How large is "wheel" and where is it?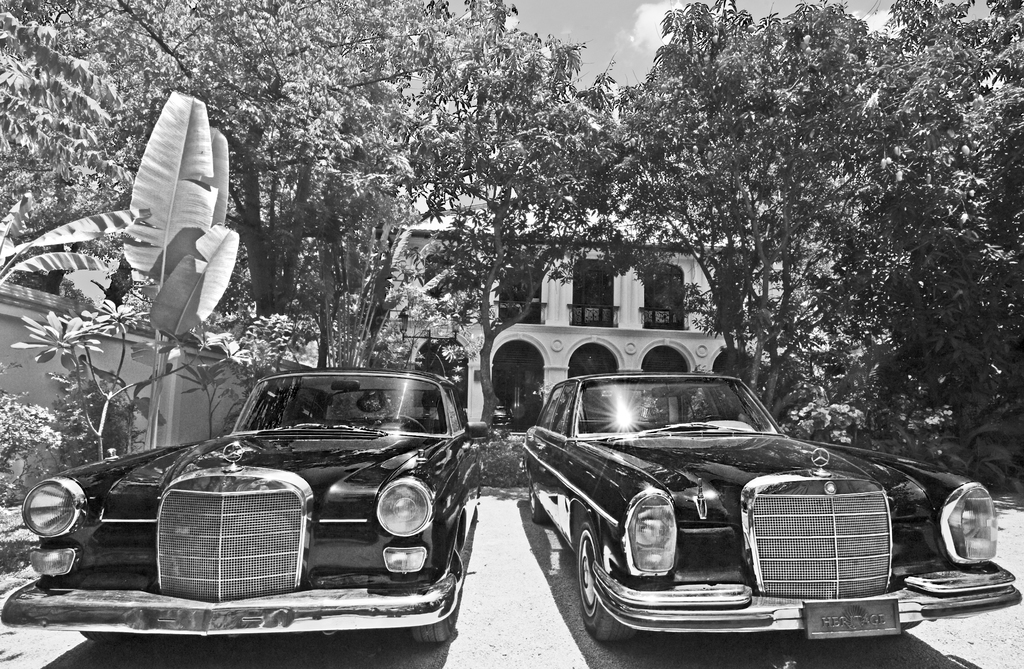
Bounding box: (413,604,465,649).
